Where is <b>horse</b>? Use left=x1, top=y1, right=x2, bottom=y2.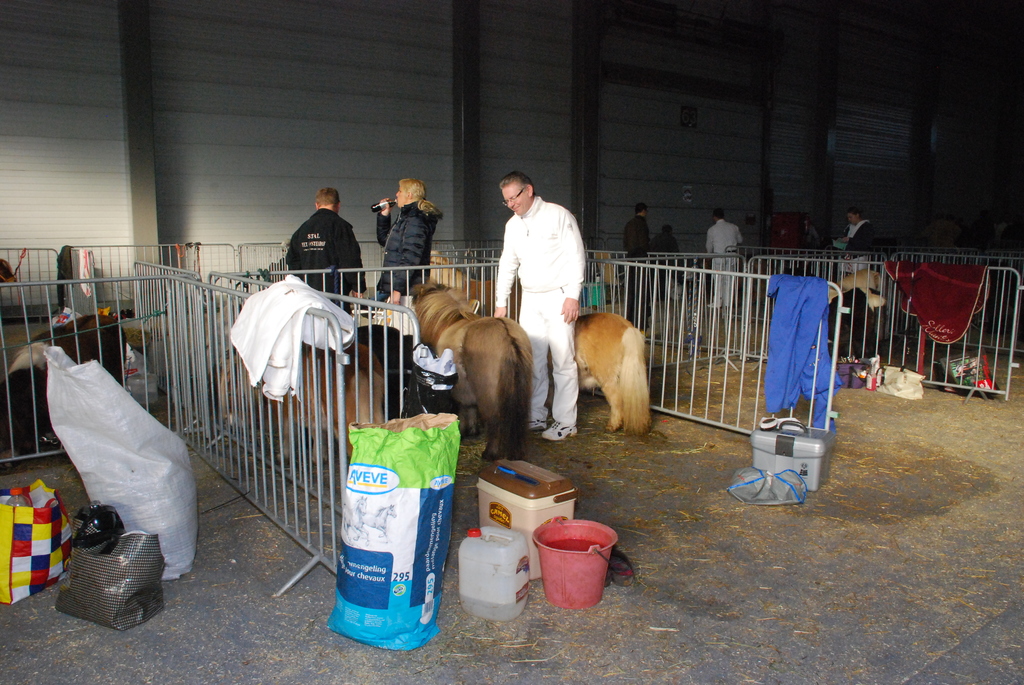
left=545, top=313, right=653, bottom=438.
